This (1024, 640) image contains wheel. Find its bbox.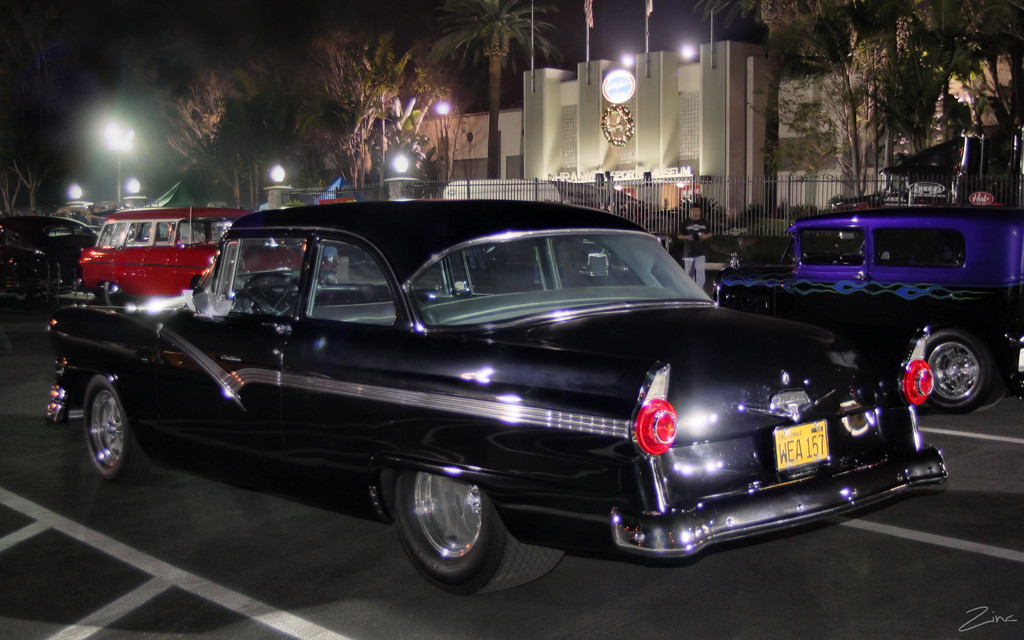
{"x1": 925, "y1": 328, "x2": 988, "y2": 416}.
